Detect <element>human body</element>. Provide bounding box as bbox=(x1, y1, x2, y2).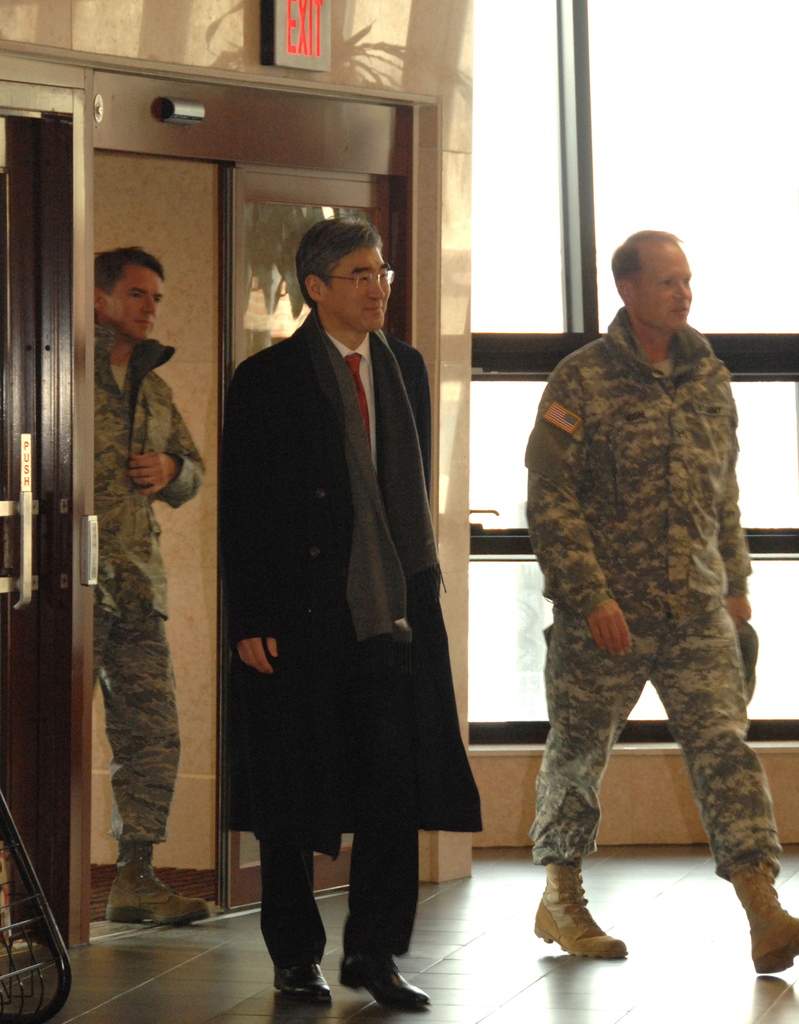
bbox=(84, 312, 222, 926).
